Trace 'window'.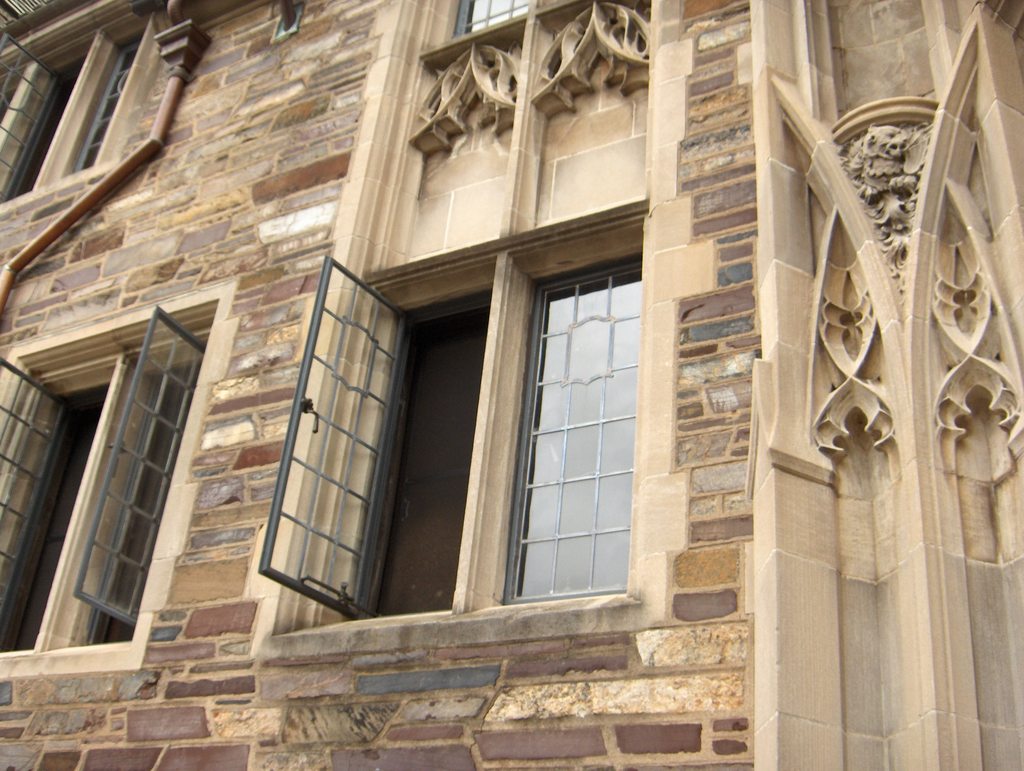
Traced to BBox(0, 316, 214, 653).
